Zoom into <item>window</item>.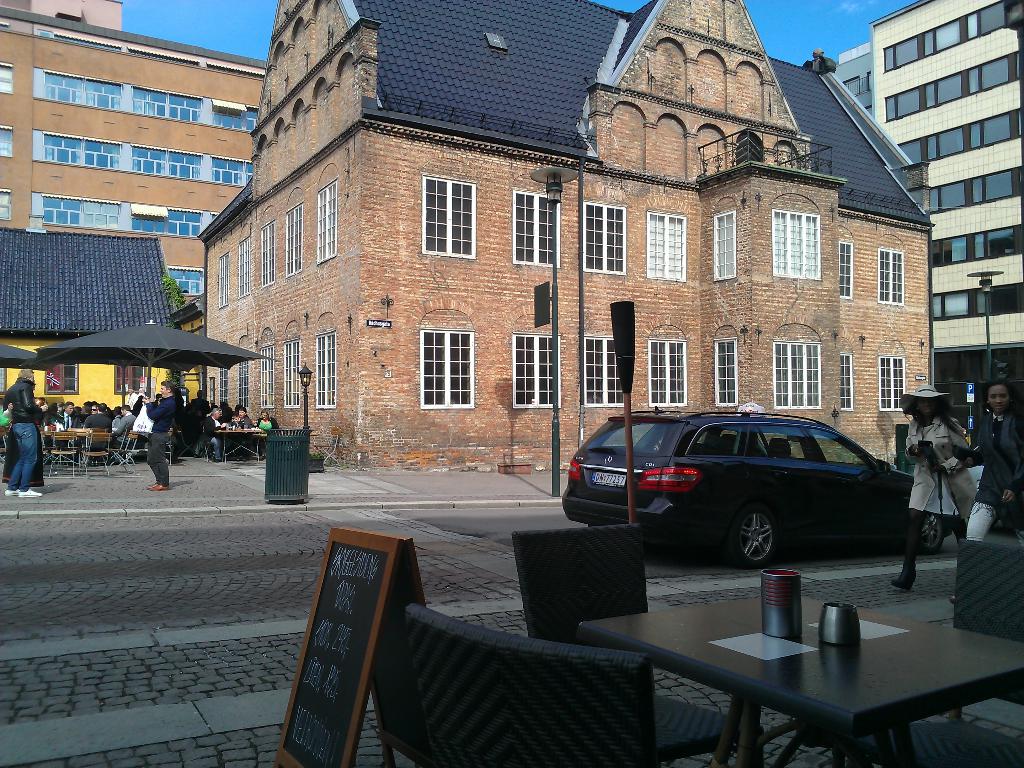
Zoom target: {"left": 928, "top": 221, "right": 1023, "bottom": 269}.
